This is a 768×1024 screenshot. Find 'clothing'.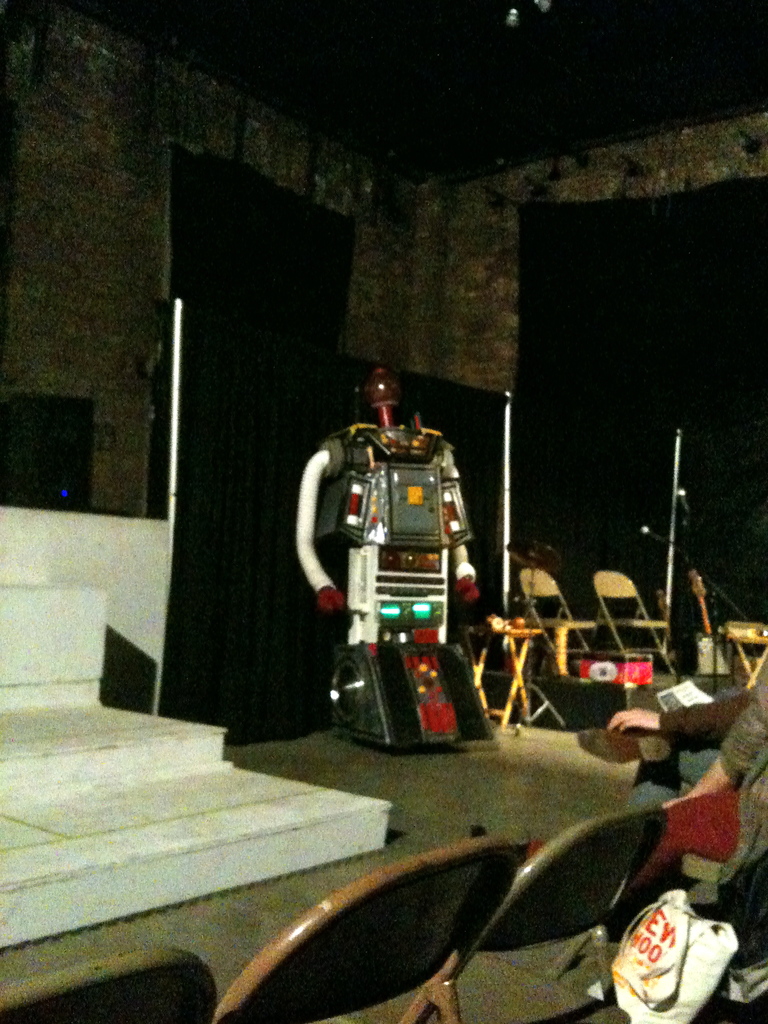
Bounding box: crop(525, 655, 767, 970).
